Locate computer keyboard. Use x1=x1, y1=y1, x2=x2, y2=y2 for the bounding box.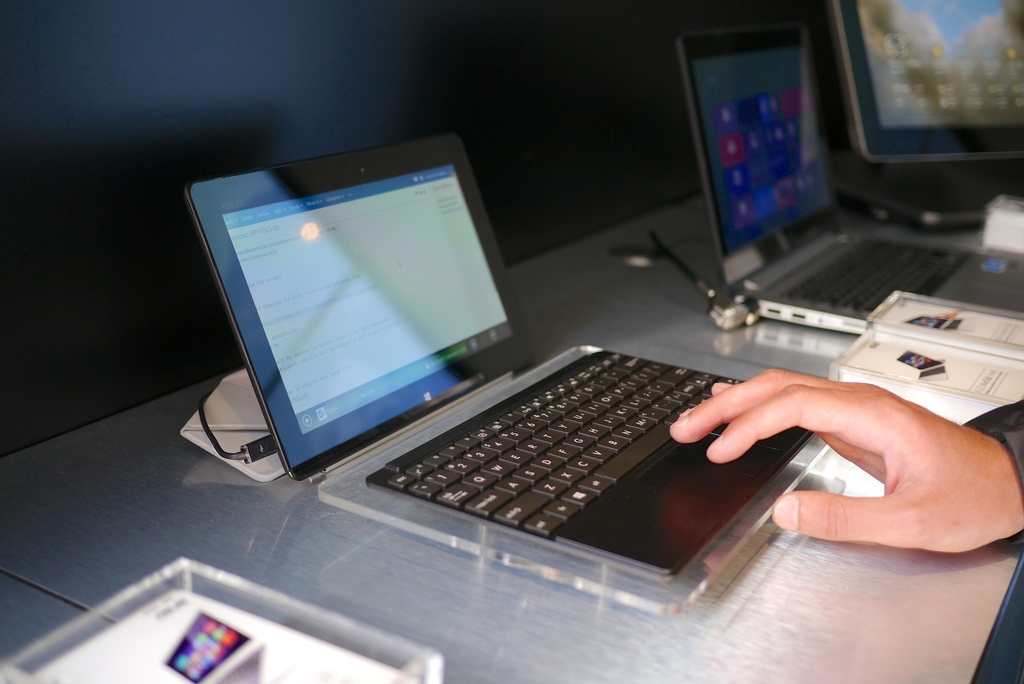
x1=780, y1=227, x2=977, y2=315.
